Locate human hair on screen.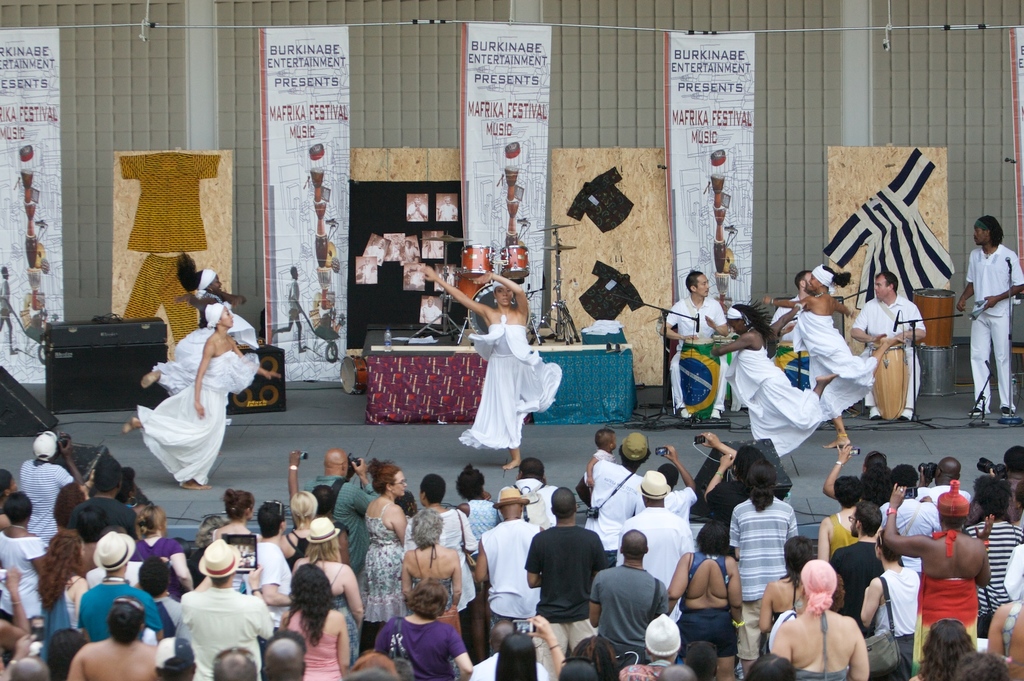
On screen at (left=559, top=658, right=596, bottom=680).
